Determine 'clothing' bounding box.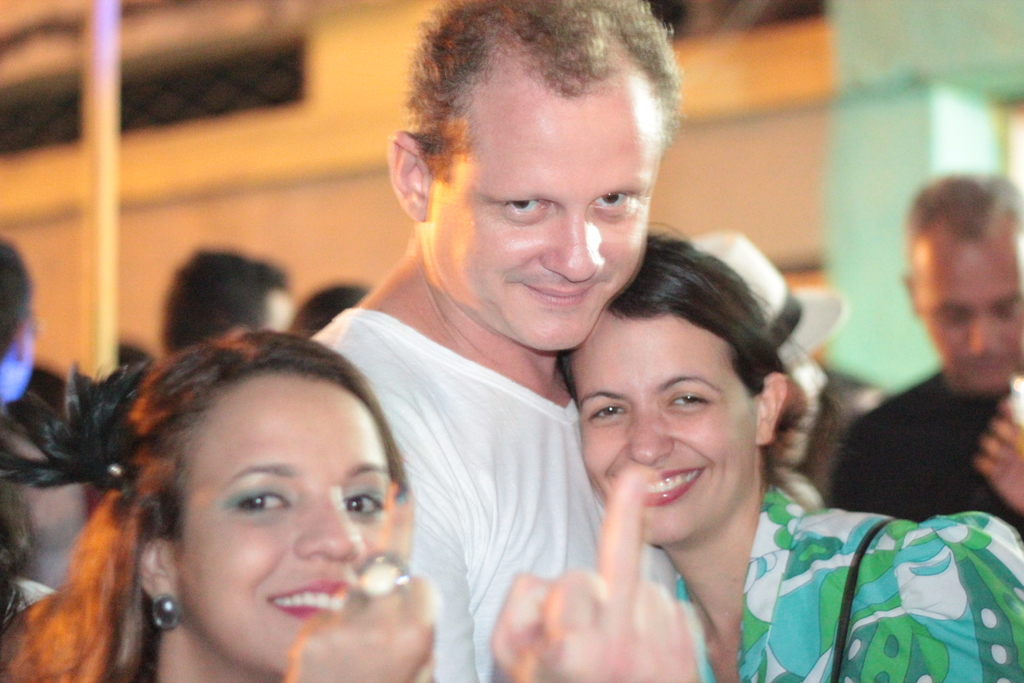
Determined: rect(656, 466, 1023, 682).
